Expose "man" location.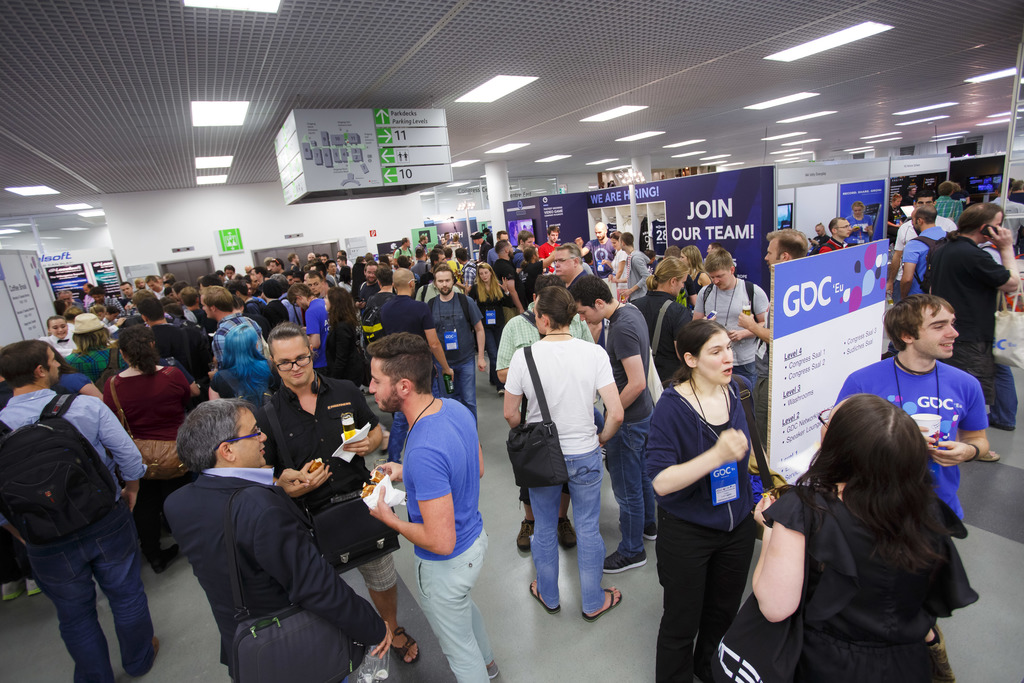
Exposed at 500, 299, 629, 619.
